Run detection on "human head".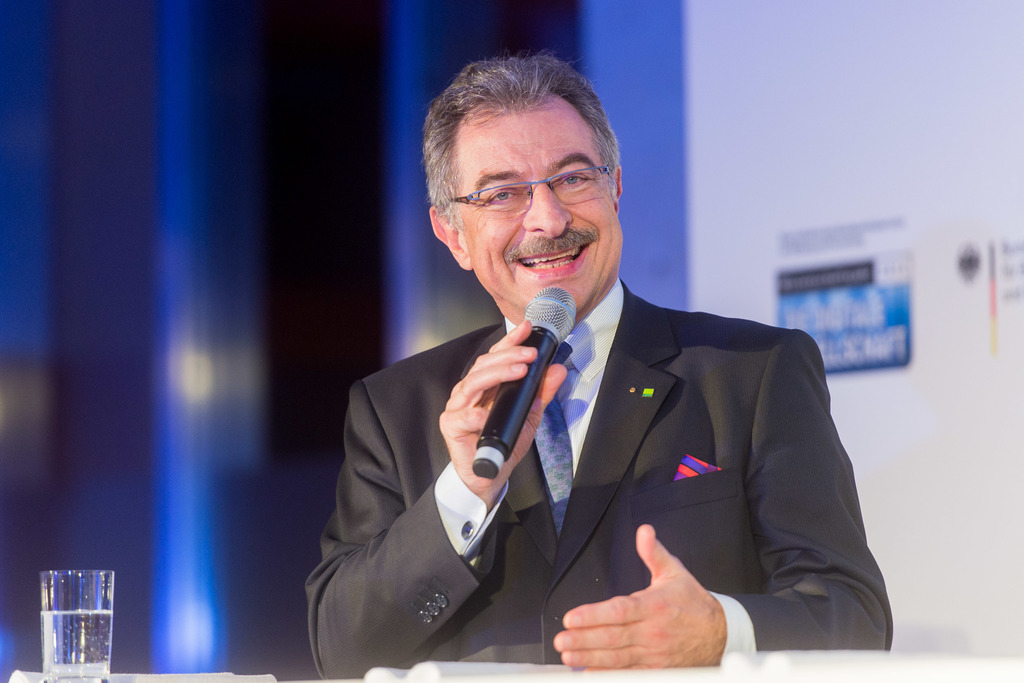
Result: {"left": 428, "top": 49, "right": 625, "bottom": 315}.
